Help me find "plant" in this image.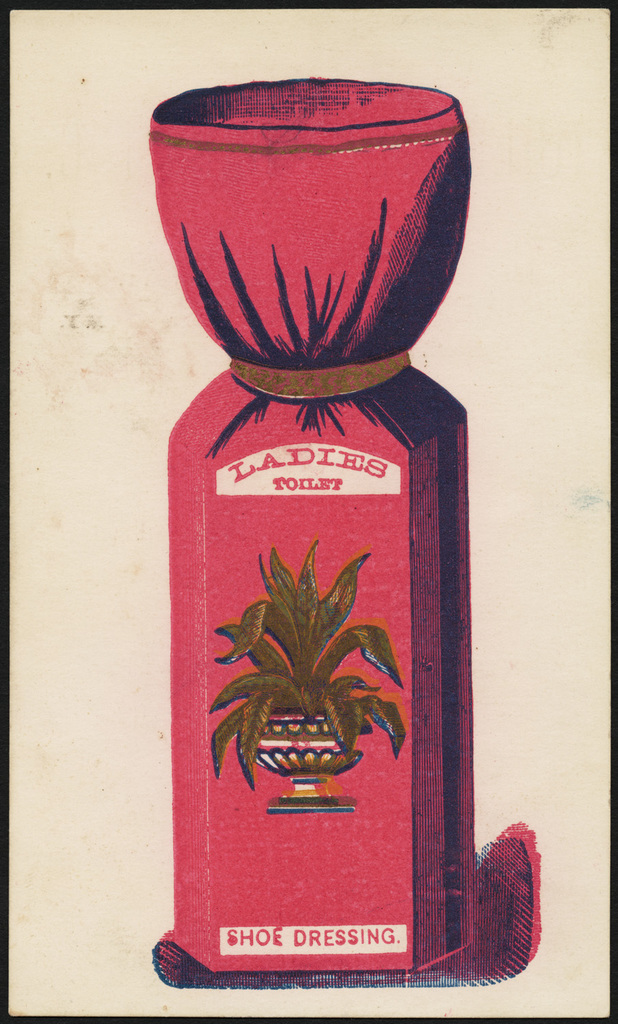
Found it: detection(212, 534, 410, 795).
